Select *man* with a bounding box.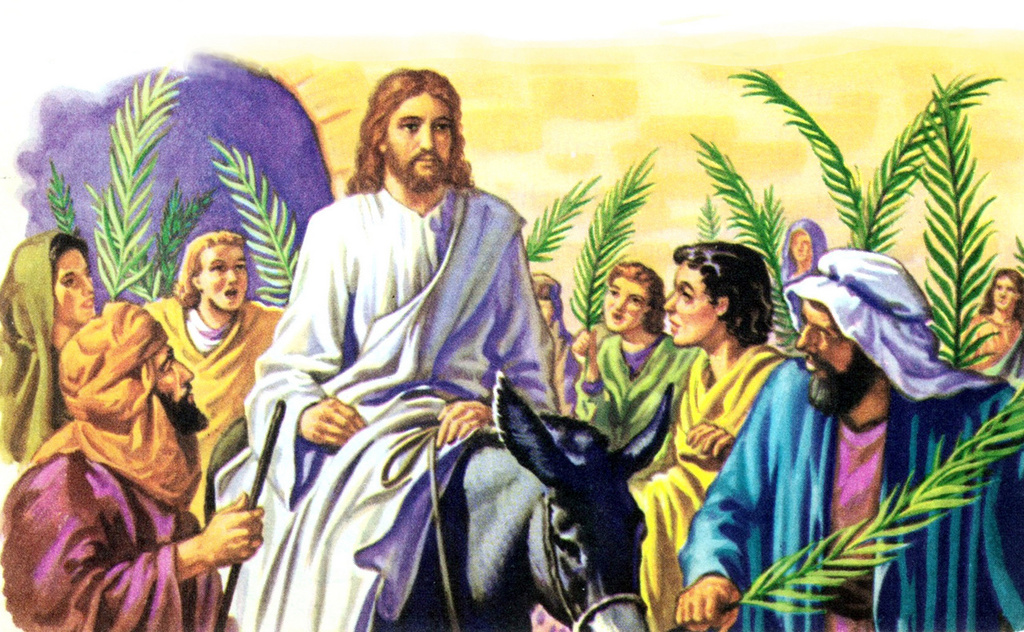
region(0, 302, 263, 631).
